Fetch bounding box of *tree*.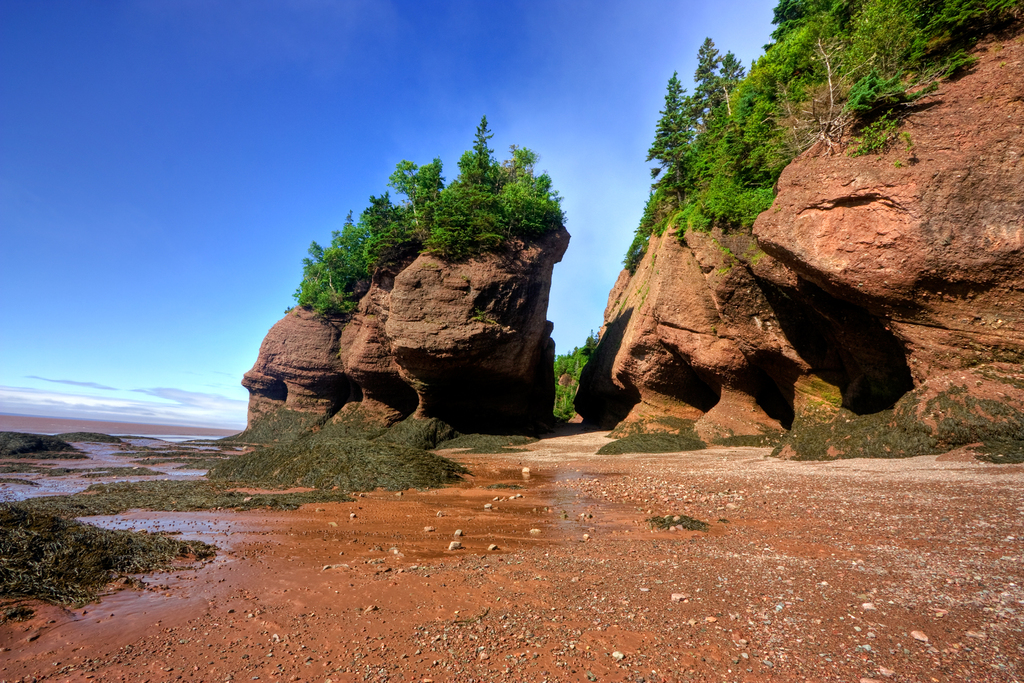
Bbox: 467,108,498,184.
